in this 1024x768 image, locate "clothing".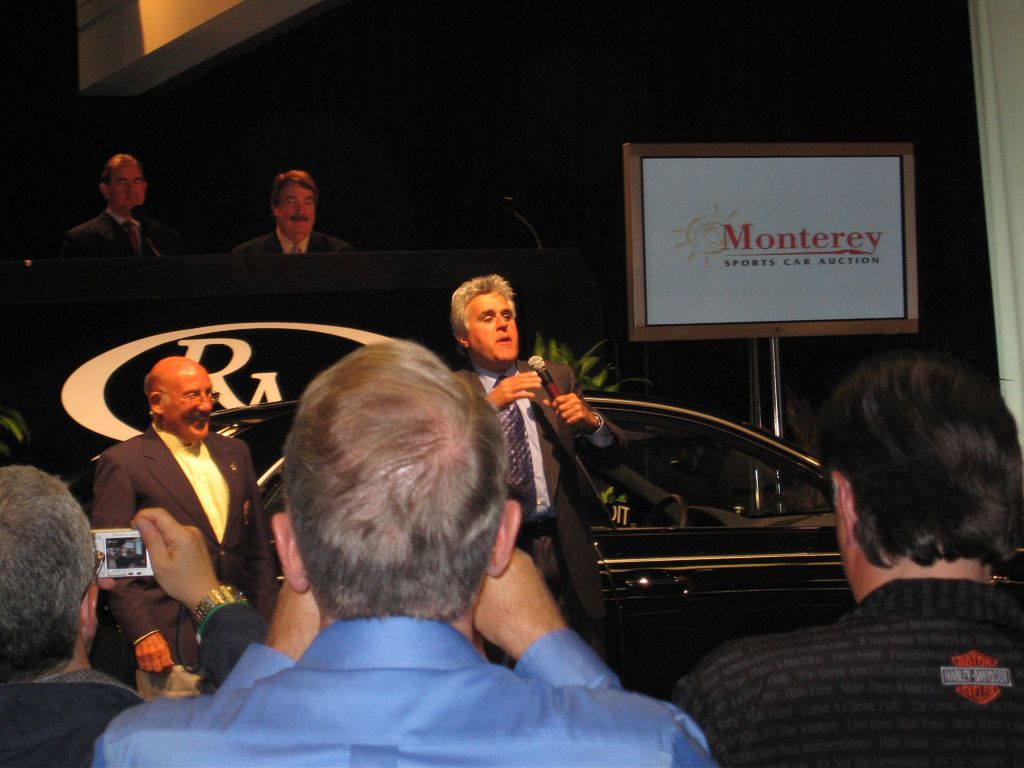
Bounding box: 671:580:1023:767.
